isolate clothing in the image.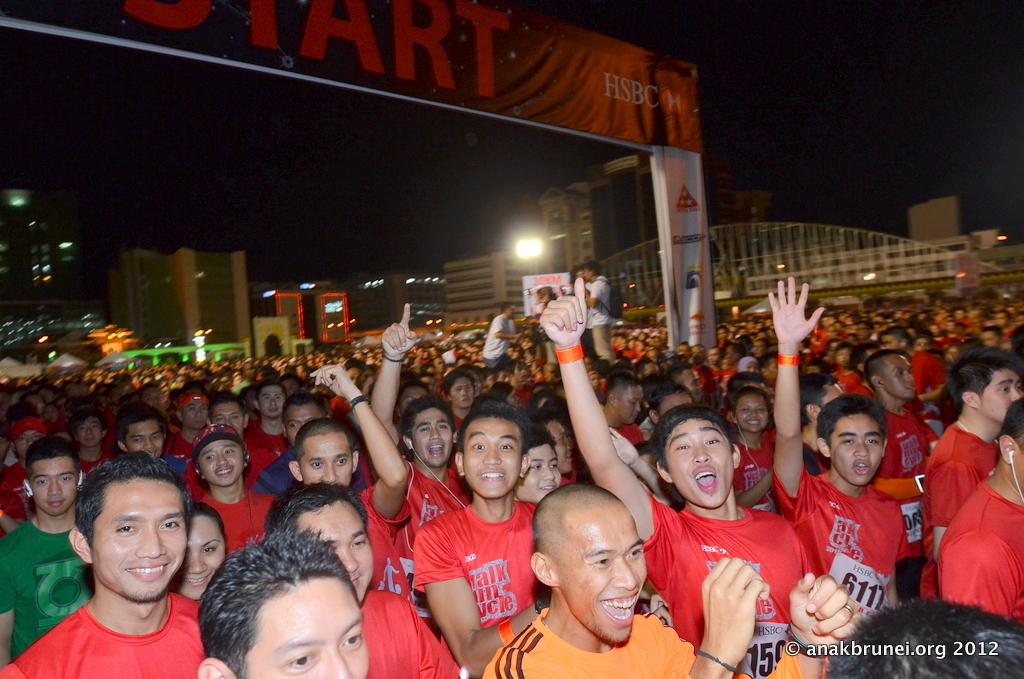
Isolated region: 639, 498, 810, 678.
